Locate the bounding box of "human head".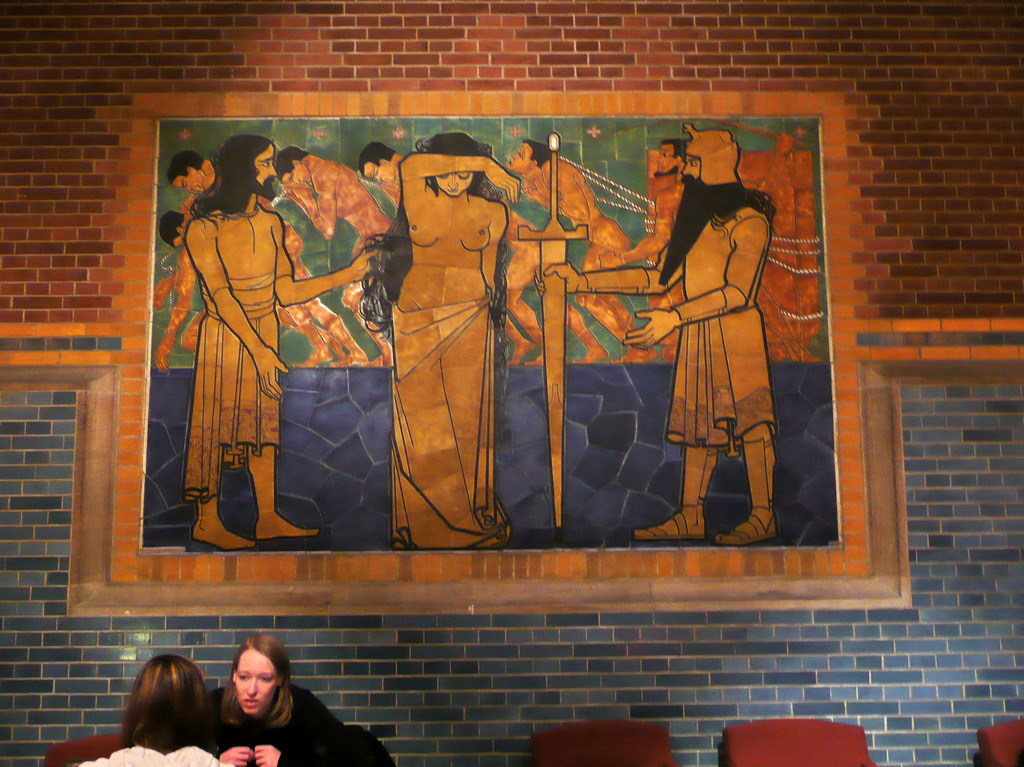
Bounding box: box=[427, 133, 481, 195].
